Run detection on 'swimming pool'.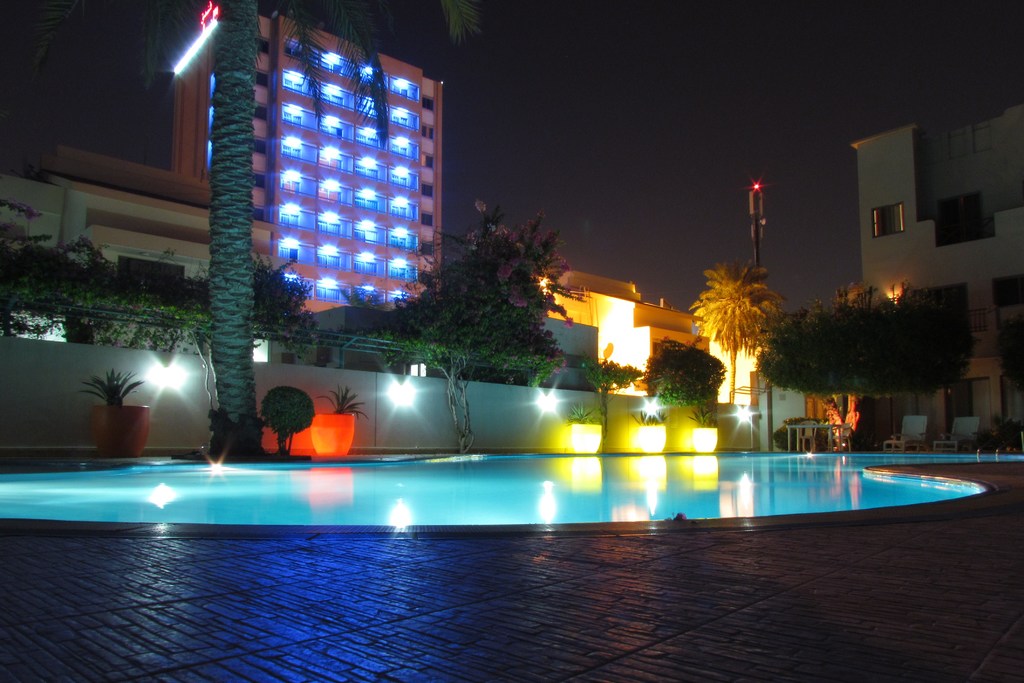
Result: {"x1": 38, "y1": 317, "x2": 986, "y2": 592}.
